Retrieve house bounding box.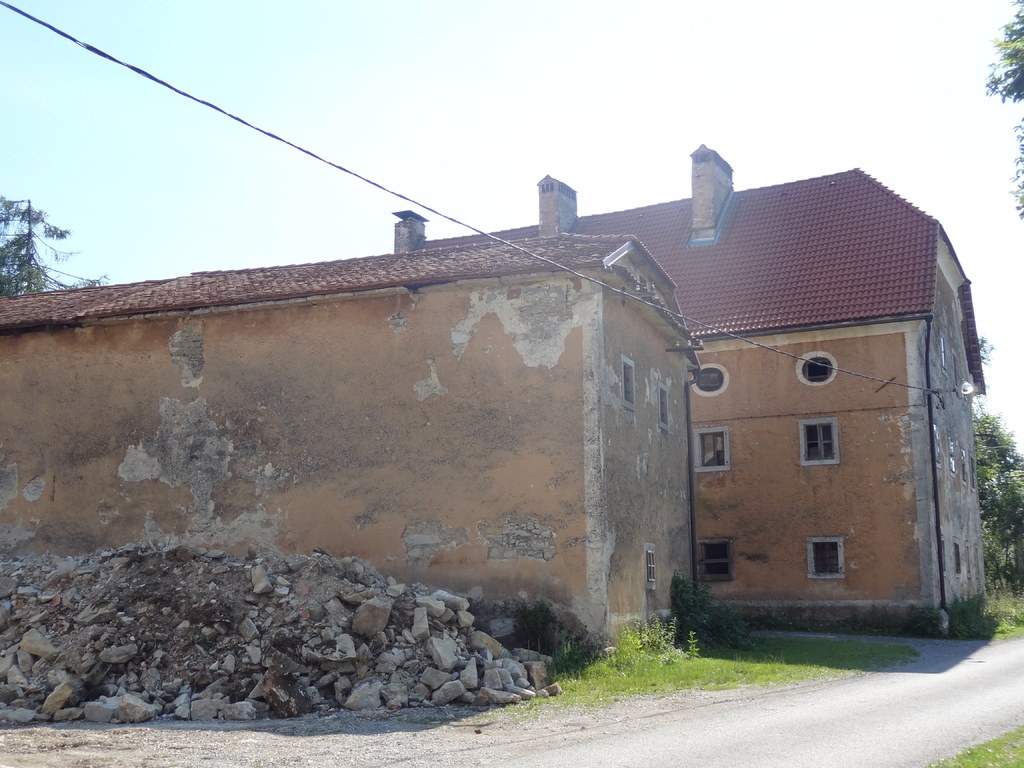
Bounding box: 392/145/985/637.
